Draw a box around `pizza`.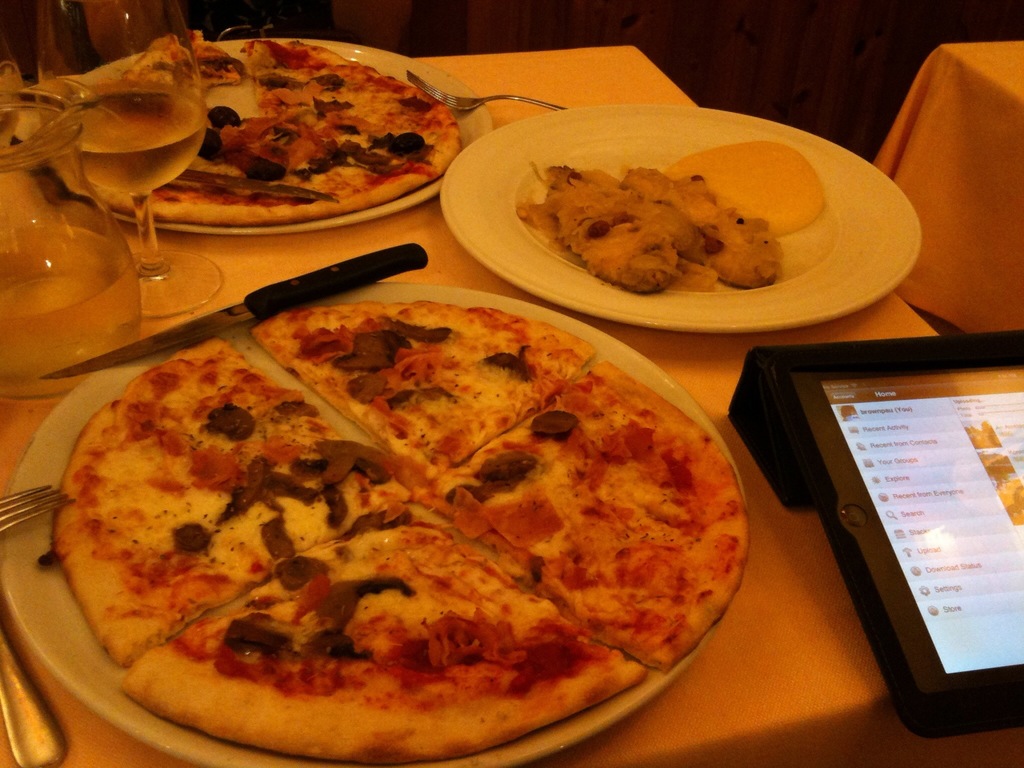
pyautogui.locateOnScreen(59, 326, 426, 664).
